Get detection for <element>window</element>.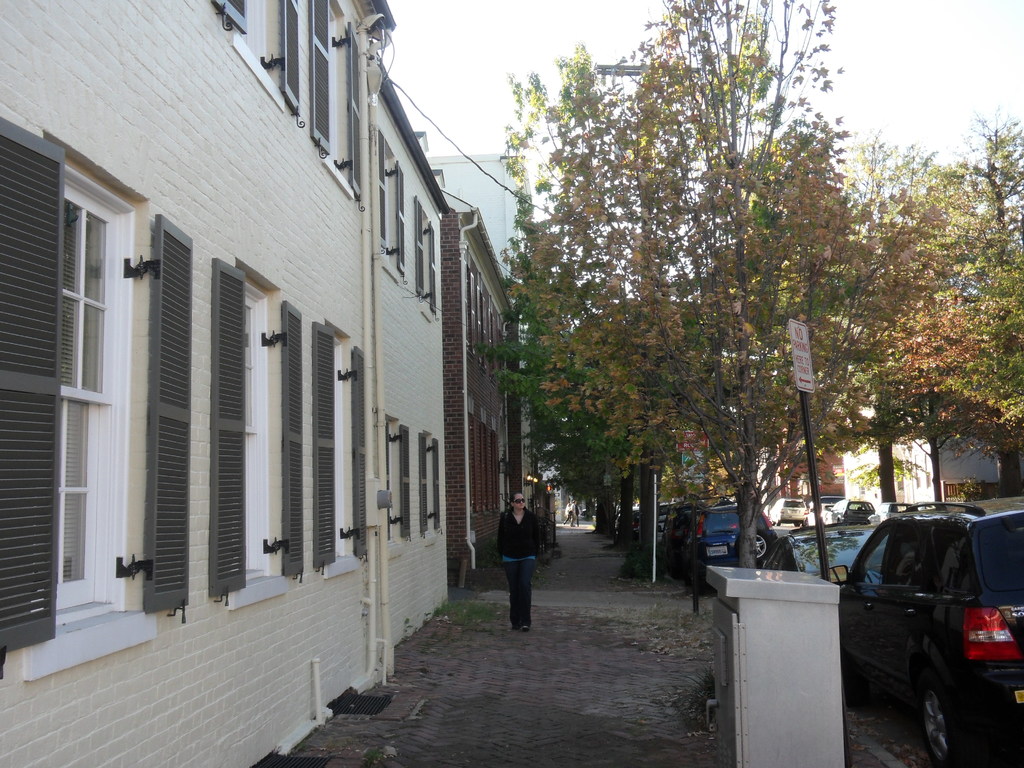
Detection: region(385, 419, 408, 543).
